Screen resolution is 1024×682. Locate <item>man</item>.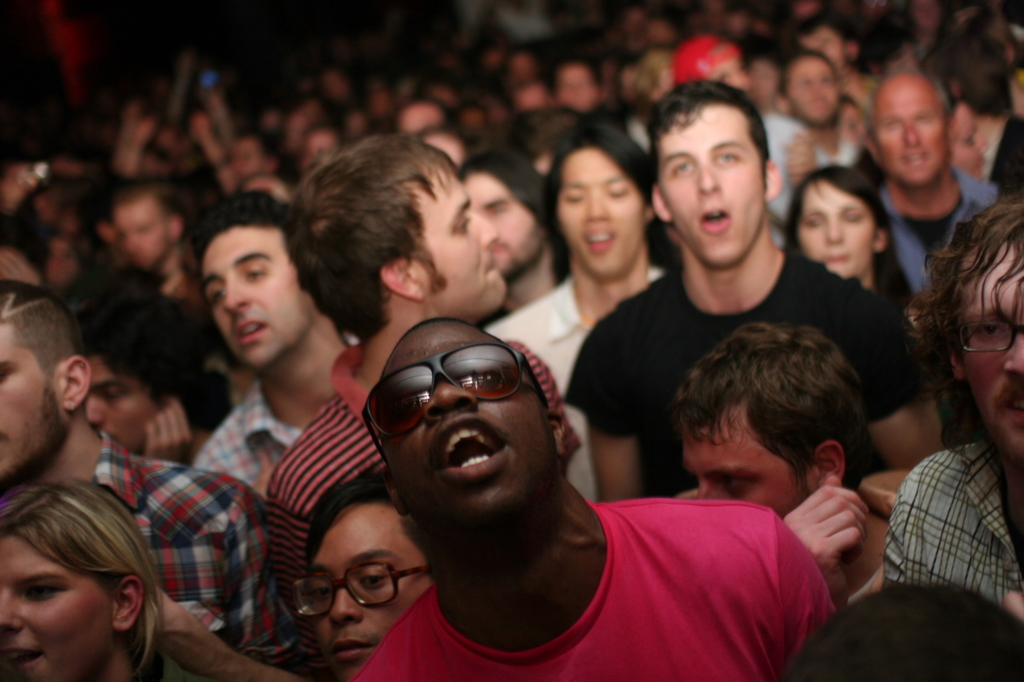
<box>378,93,465,138</box>.
